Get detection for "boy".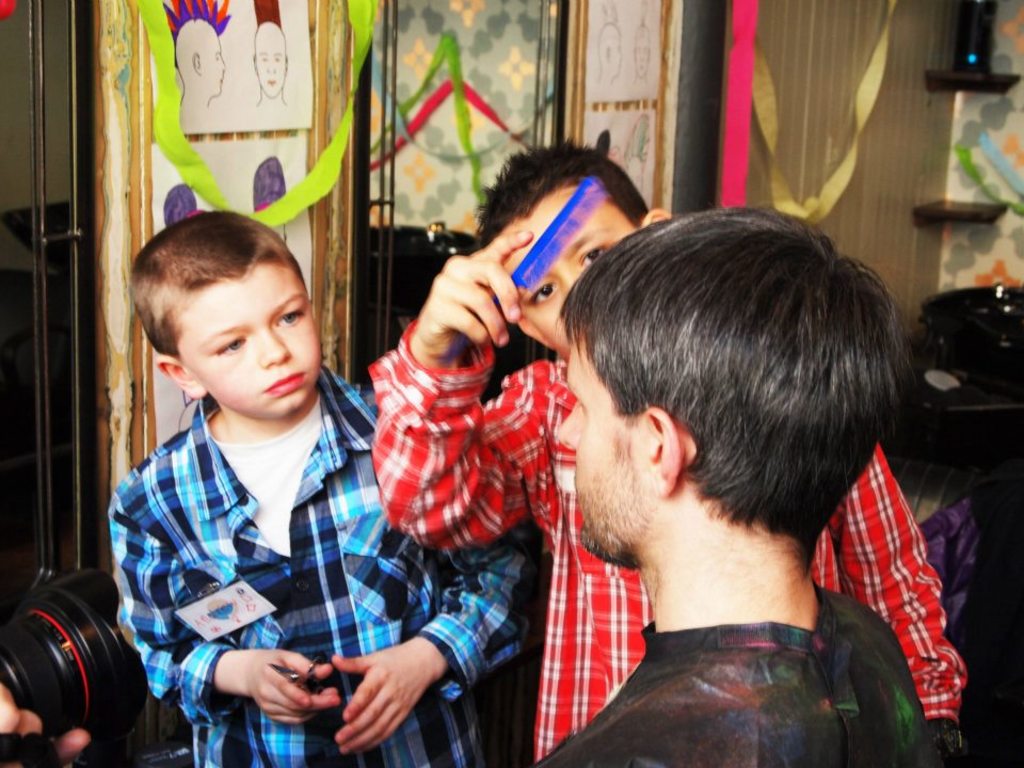
Detection: {"x1": 124, "y1": 183, "x2": 464, "y2": 767}.
